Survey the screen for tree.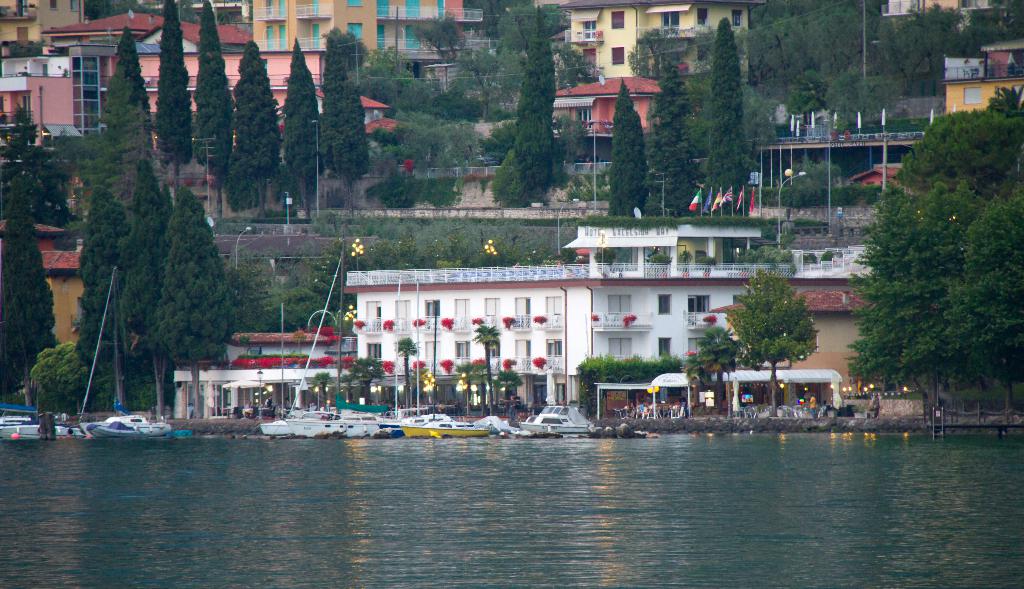
Survey found: box(155, 179, 239, 419).
